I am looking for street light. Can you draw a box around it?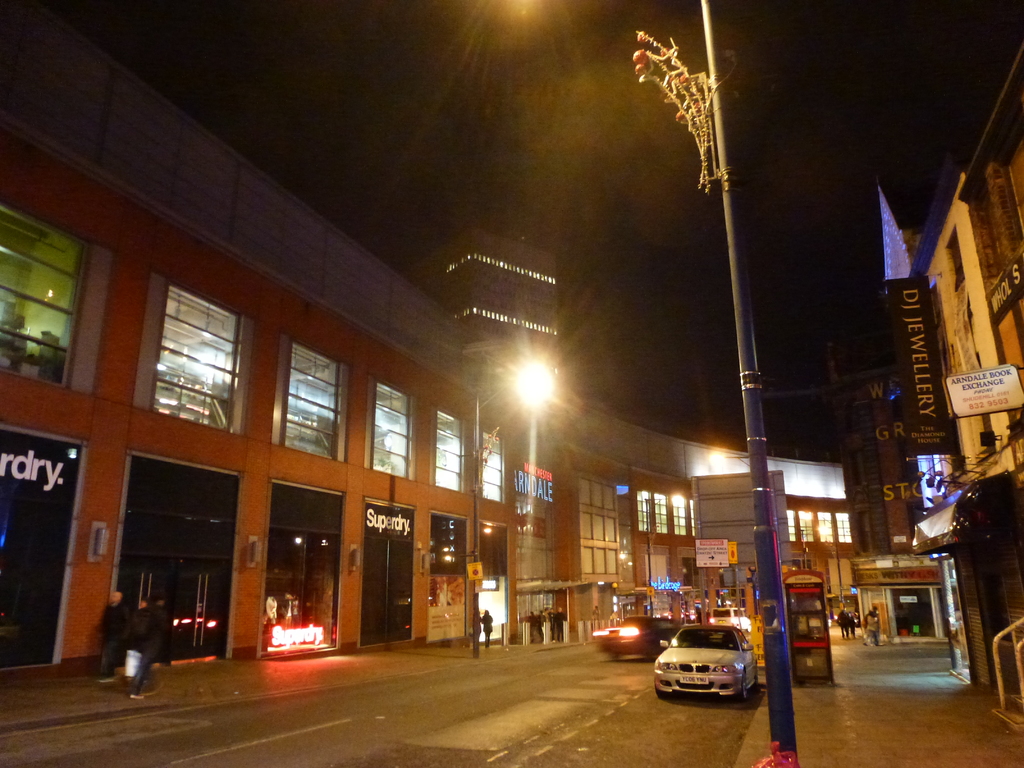
Sure, the bounding box is [x1=468, y1=343, x2=555, y2=657].
